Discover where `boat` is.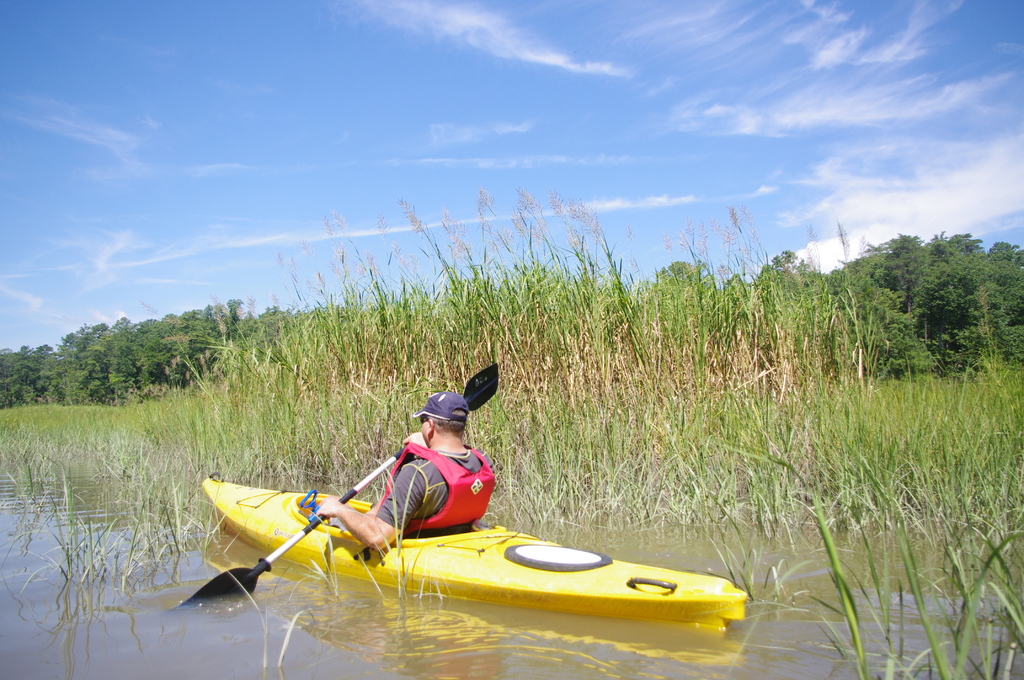
Discovered at <box>186,445,741,661</box>.
